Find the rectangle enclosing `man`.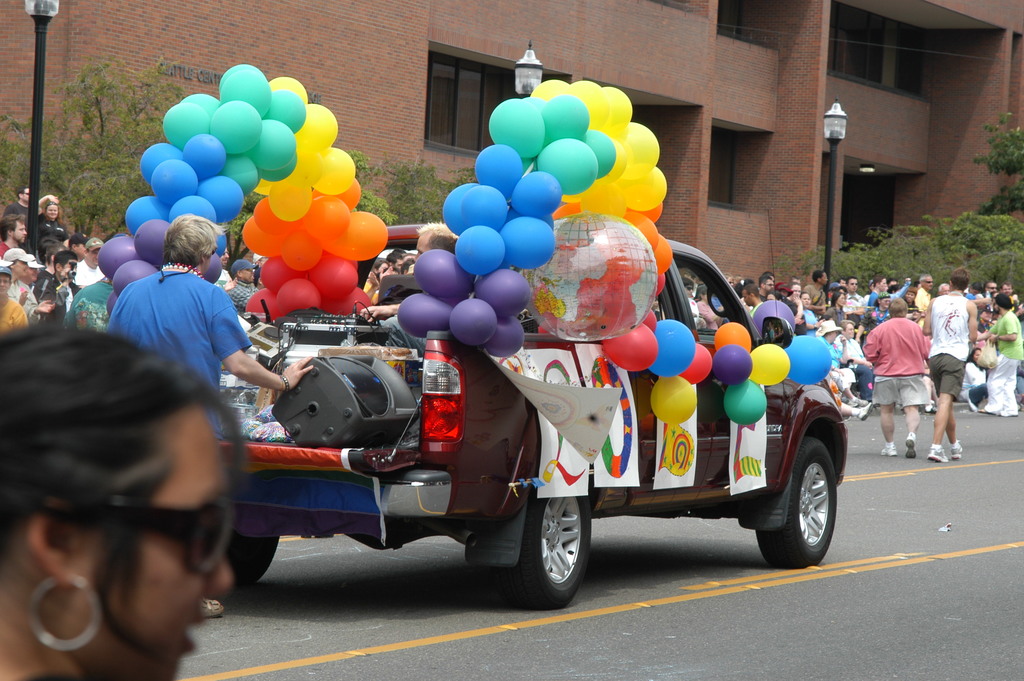
1, 185, 30, 252.
